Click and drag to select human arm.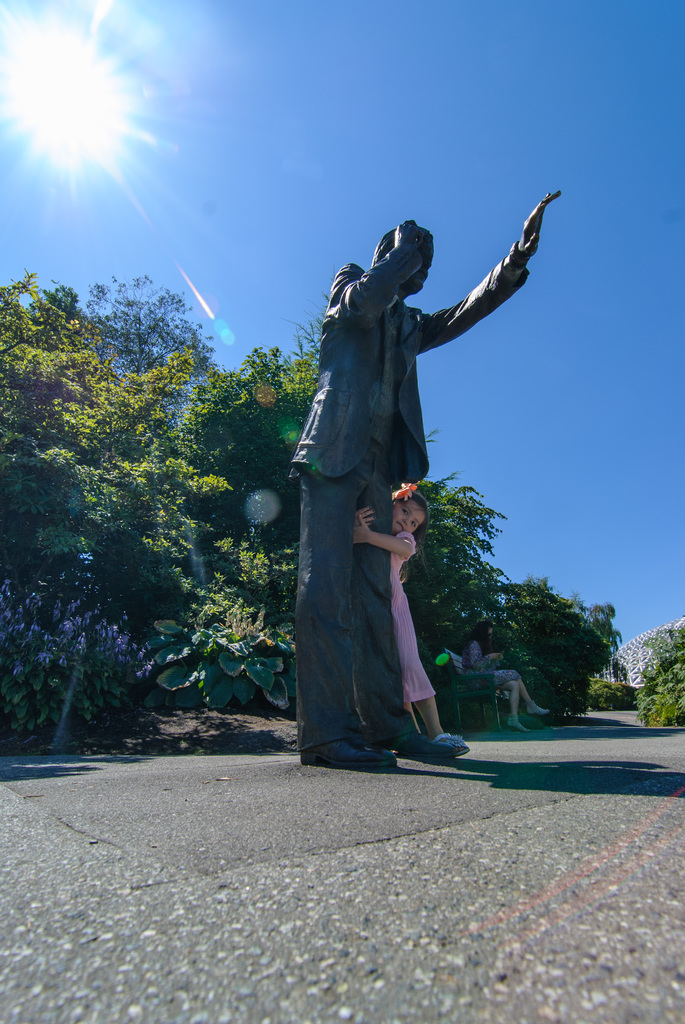
Selection: (left=363, top=502, right=384, bottom=537).
